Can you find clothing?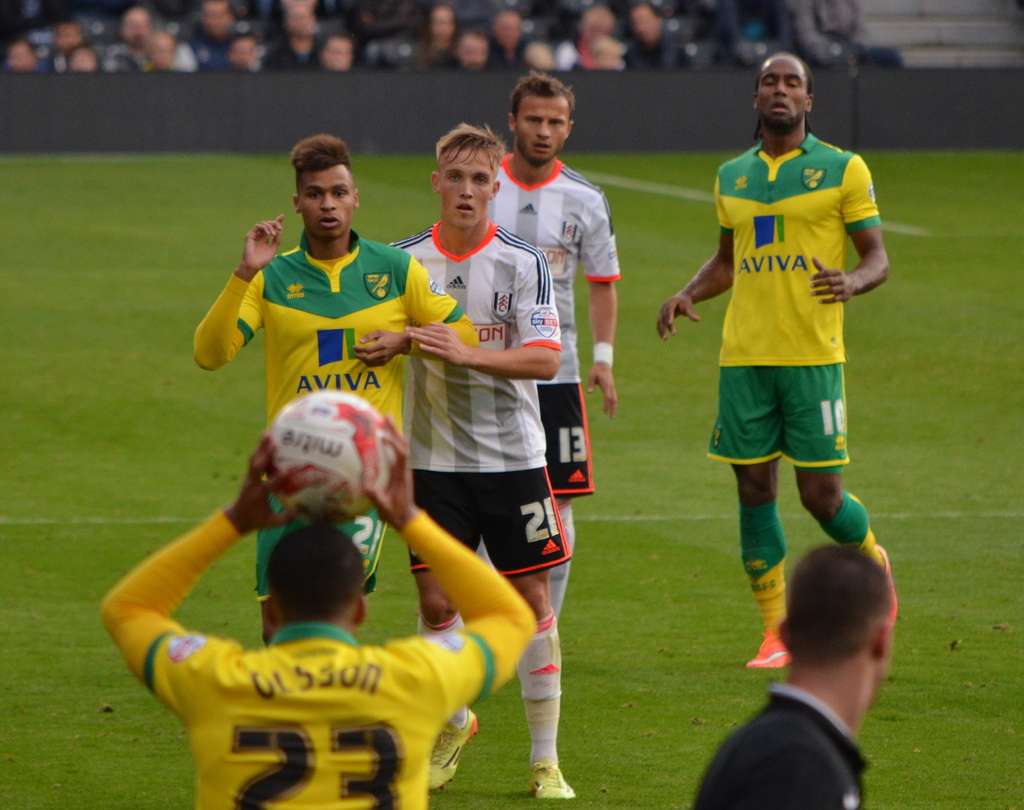
Yes, bounding box: x1=486, y1=153, x2=618, y2=503.
